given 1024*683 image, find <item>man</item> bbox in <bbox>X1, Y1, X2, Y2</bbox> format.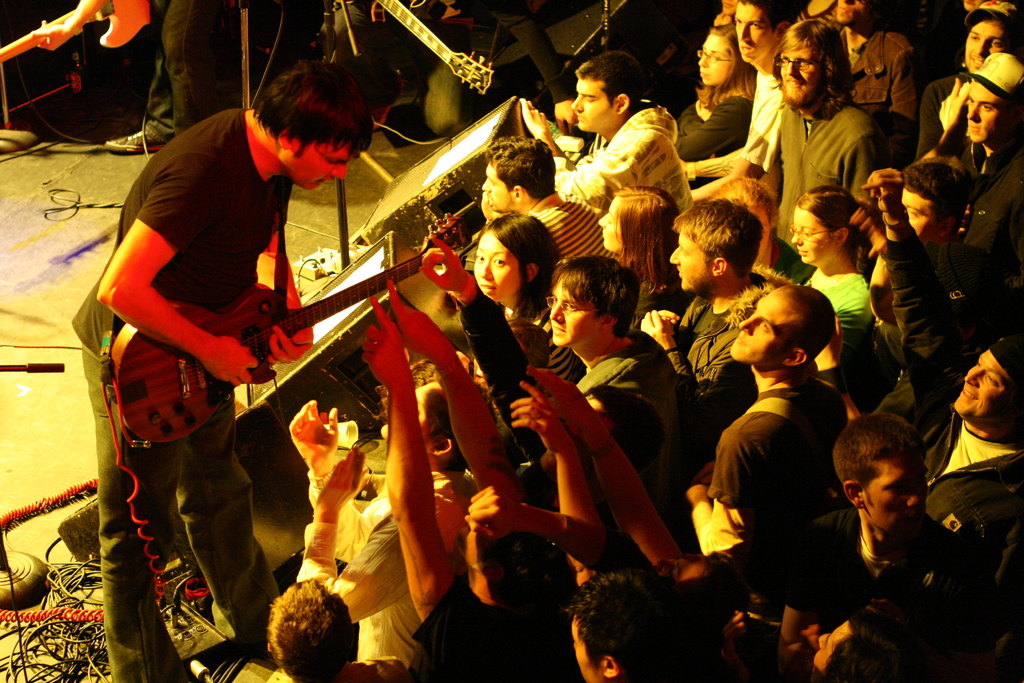
<bbox>694, 272, 852, 552</bbox>.
